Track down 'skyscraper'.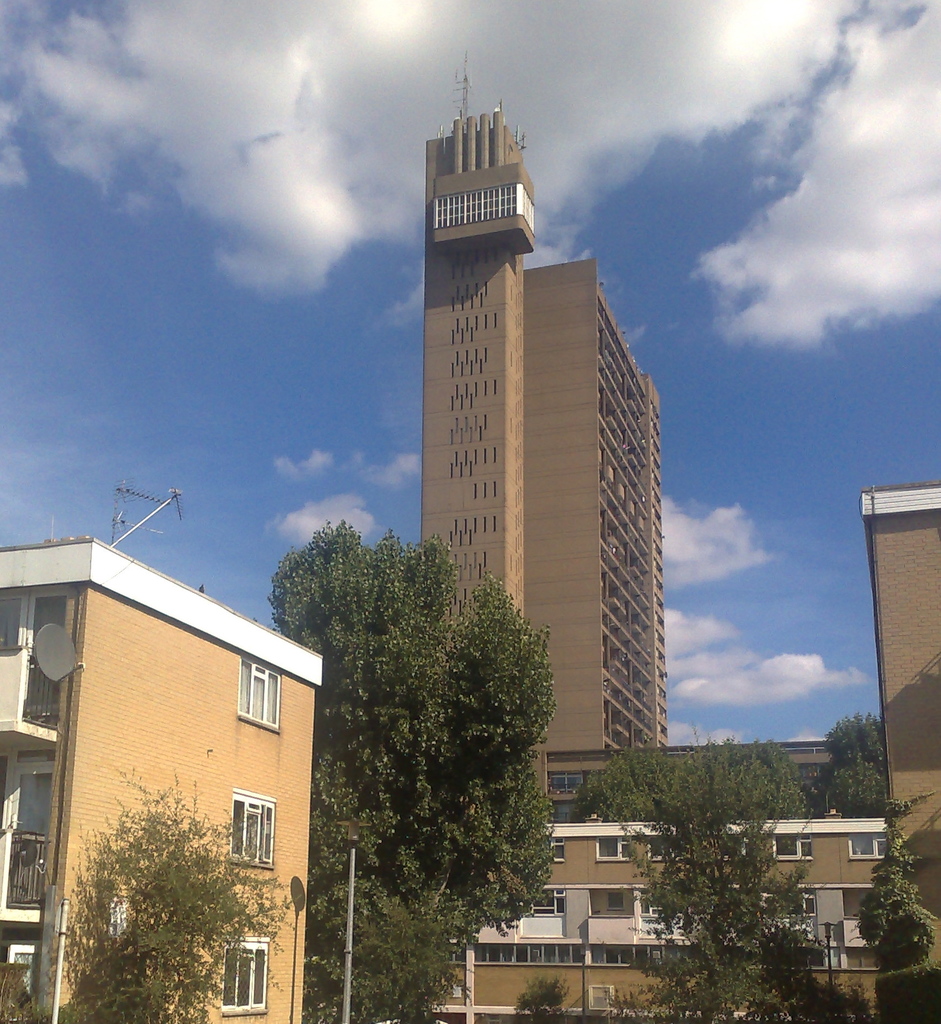
Tracked to bbox=[392, 100, 696, 814].
